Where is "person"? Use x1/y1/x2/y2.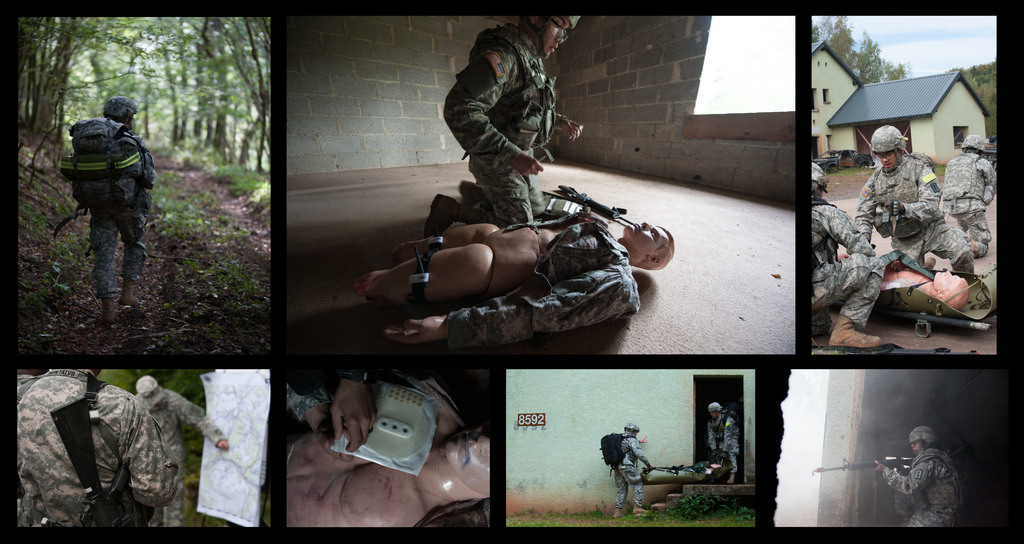
57/74/146/330.
